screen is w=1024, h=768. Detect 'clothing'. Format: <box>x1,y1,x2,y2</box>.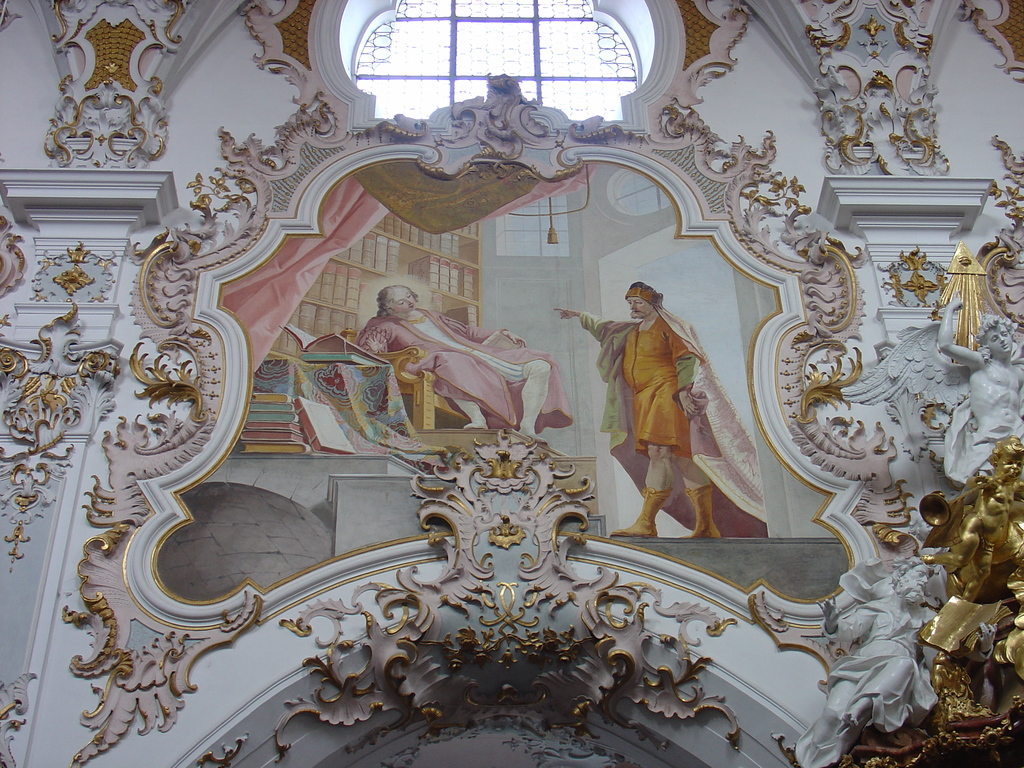
<box>580,316,700,530</box>.
